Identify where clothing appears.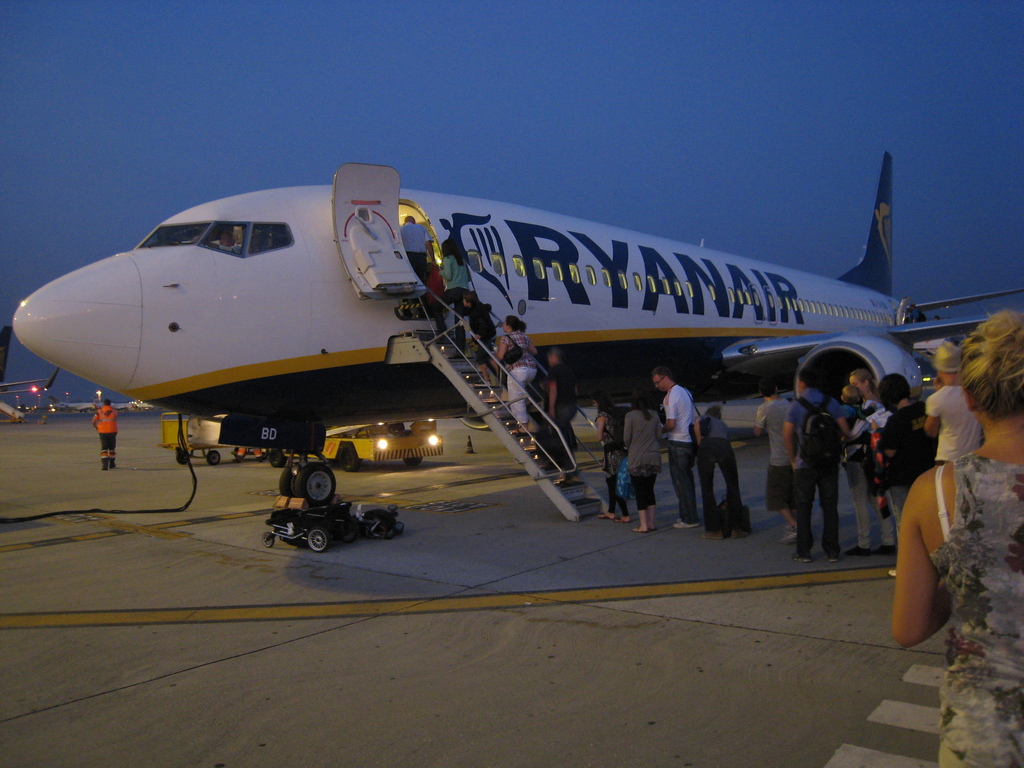
Appears at (left=884, top=391, right=916, bottom=545).
